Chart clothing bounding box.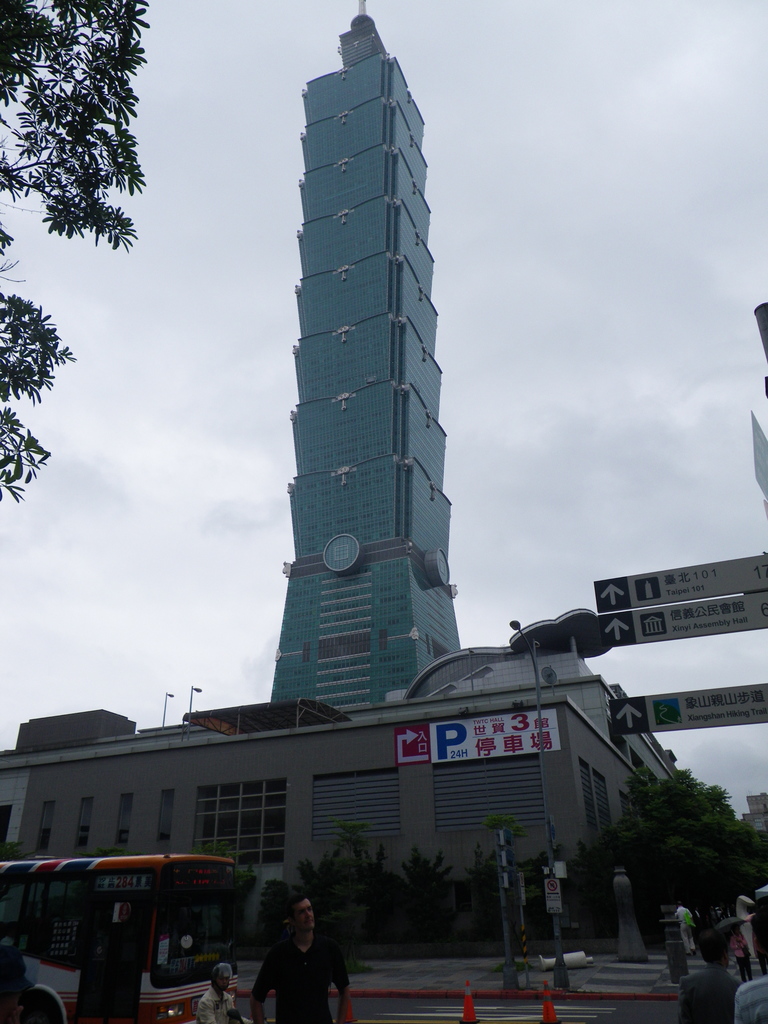
Charted: x1=198 y1=984 x2=237 y2=1023.
